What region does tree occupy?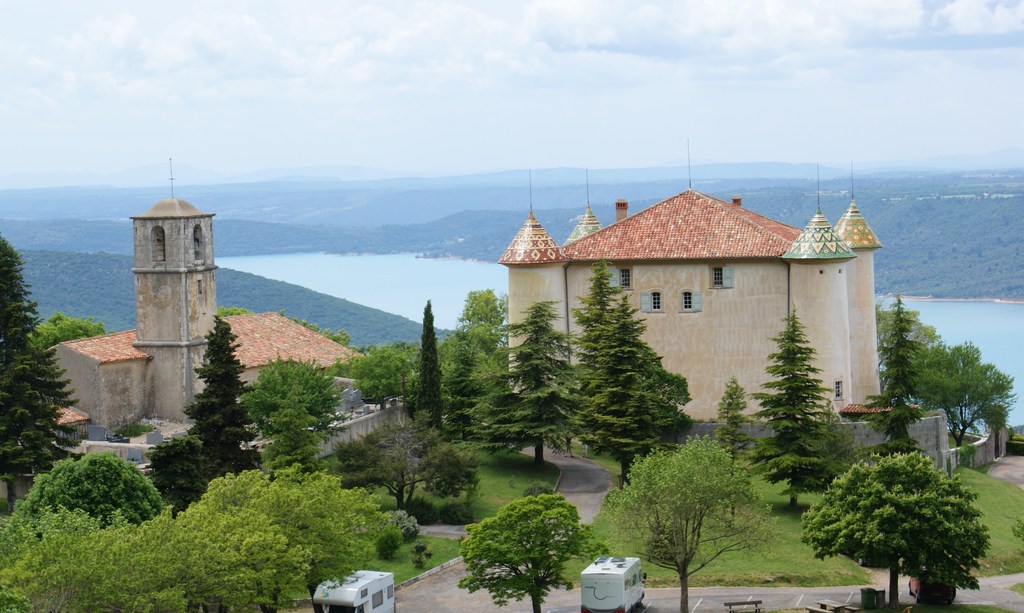
862/291/920/442.
